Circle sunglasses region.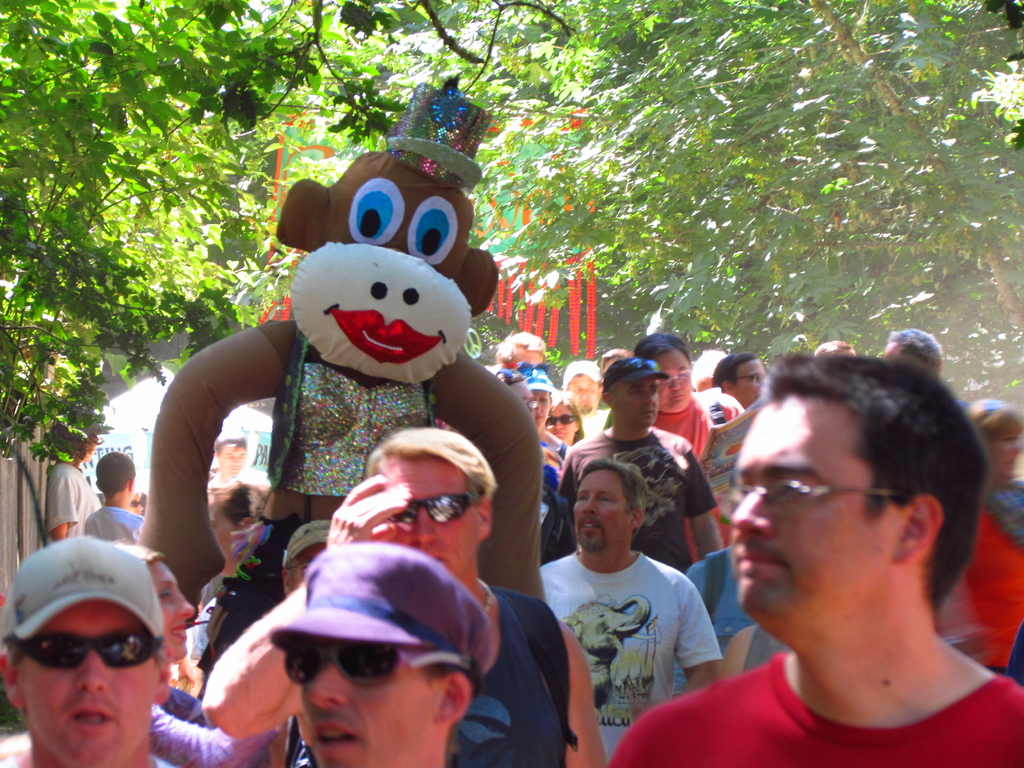
Region: {"left": 385, "top": 490, "right": 481, "bottom": 526}.
